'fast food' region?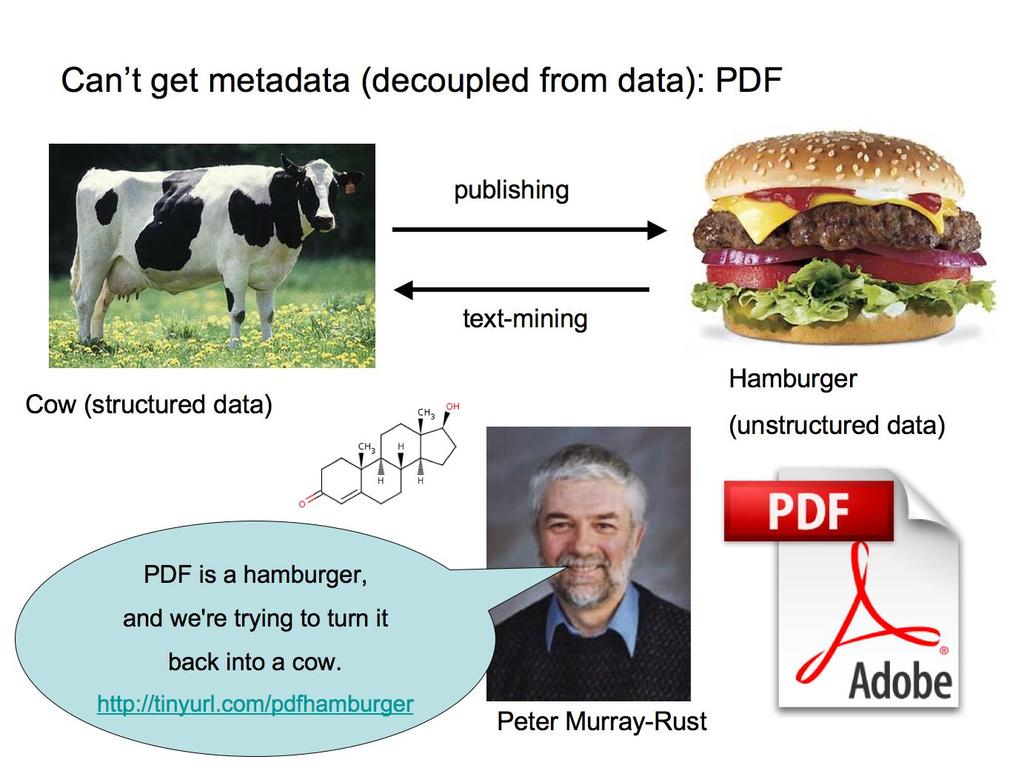
region(692, 129, 985, 327)
